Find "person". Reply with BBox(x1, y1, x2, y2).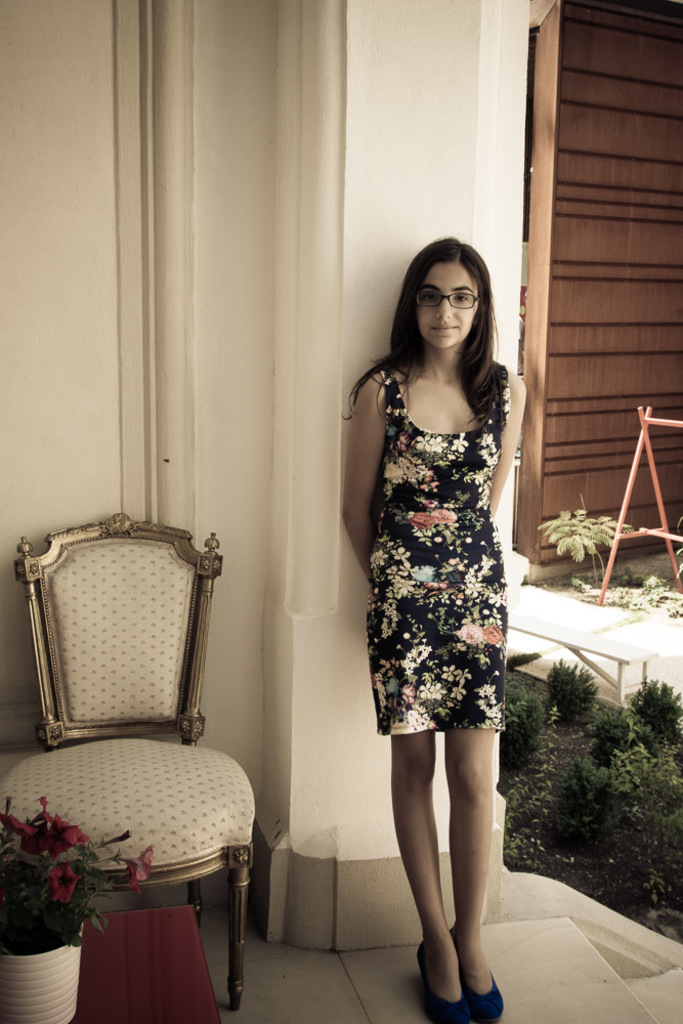
BBox(334, 227, 532, 1023).
